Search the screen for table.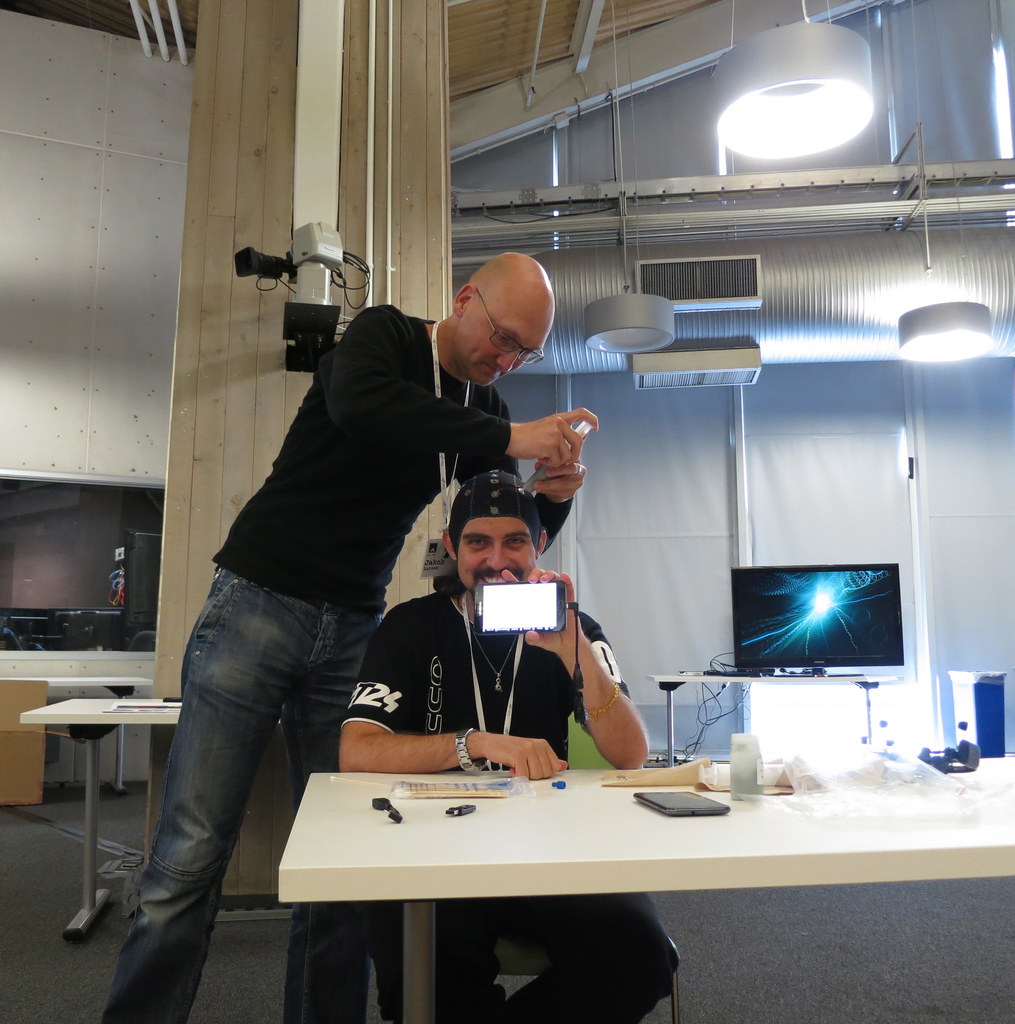
Found at crop(649, 673, 906, 771).
